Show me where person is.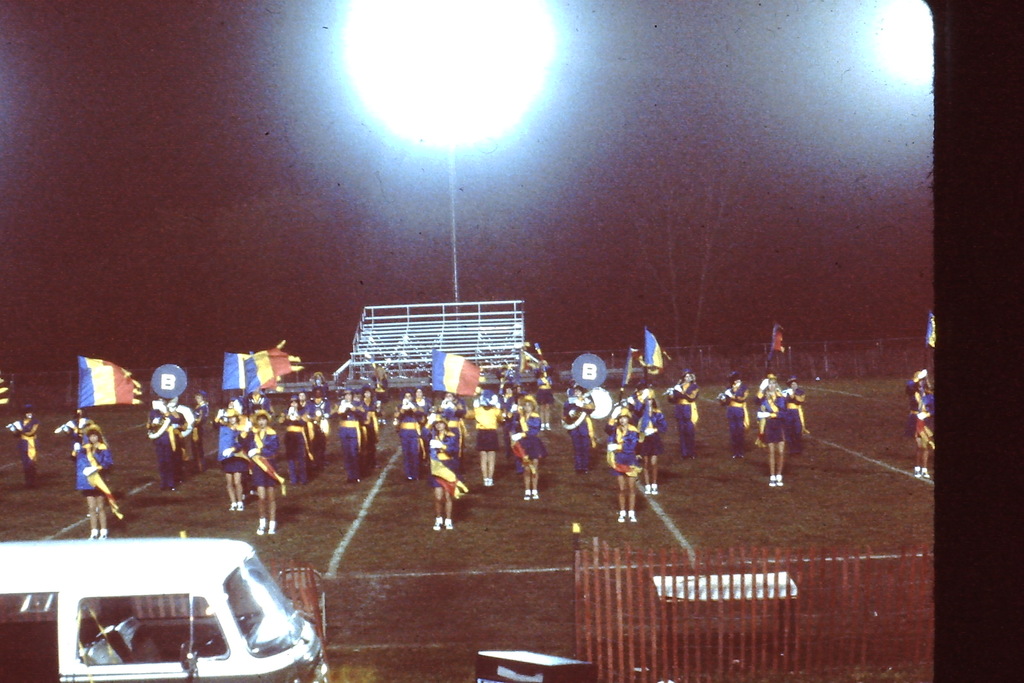
person is at pyautogui.locateOnScreen(397, 390, 433, 478).
